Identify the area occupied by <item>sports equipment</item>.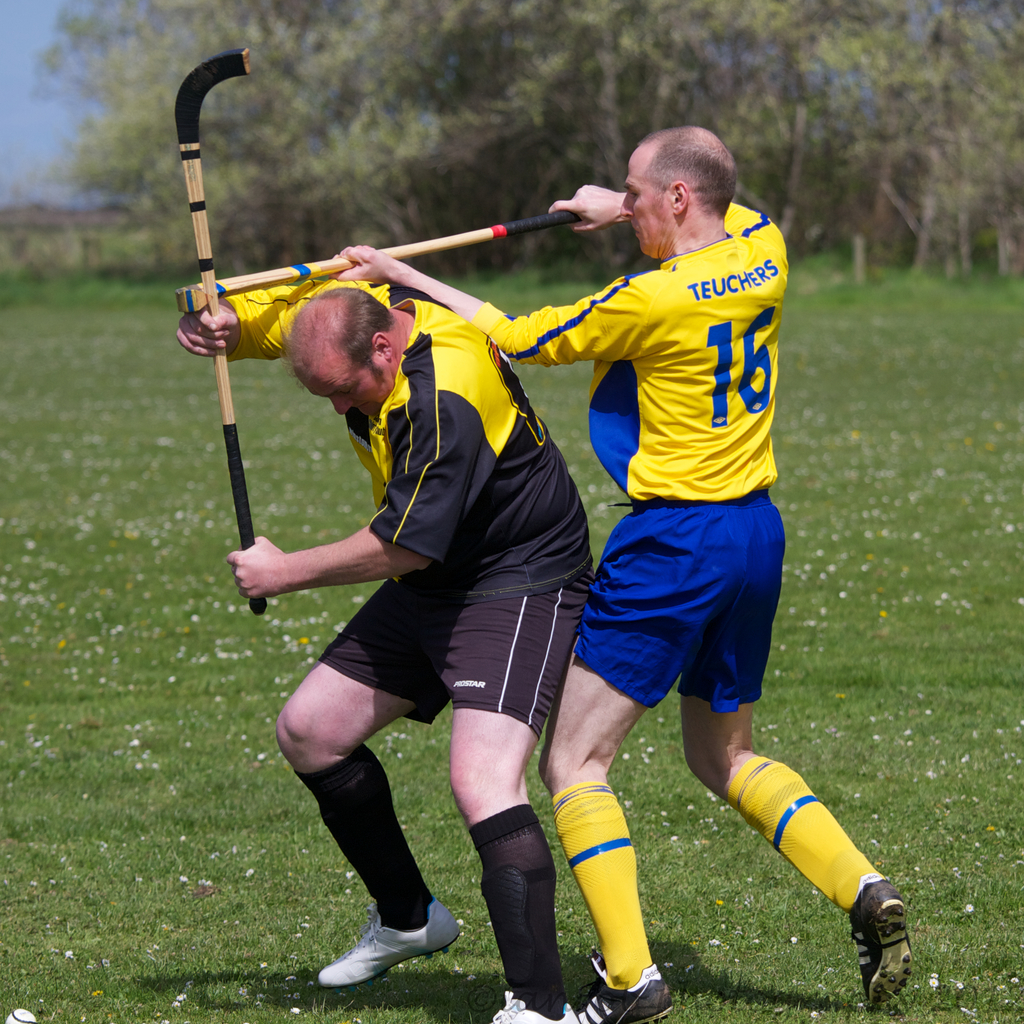
Area: Rect(315, 897, 467, 993).
